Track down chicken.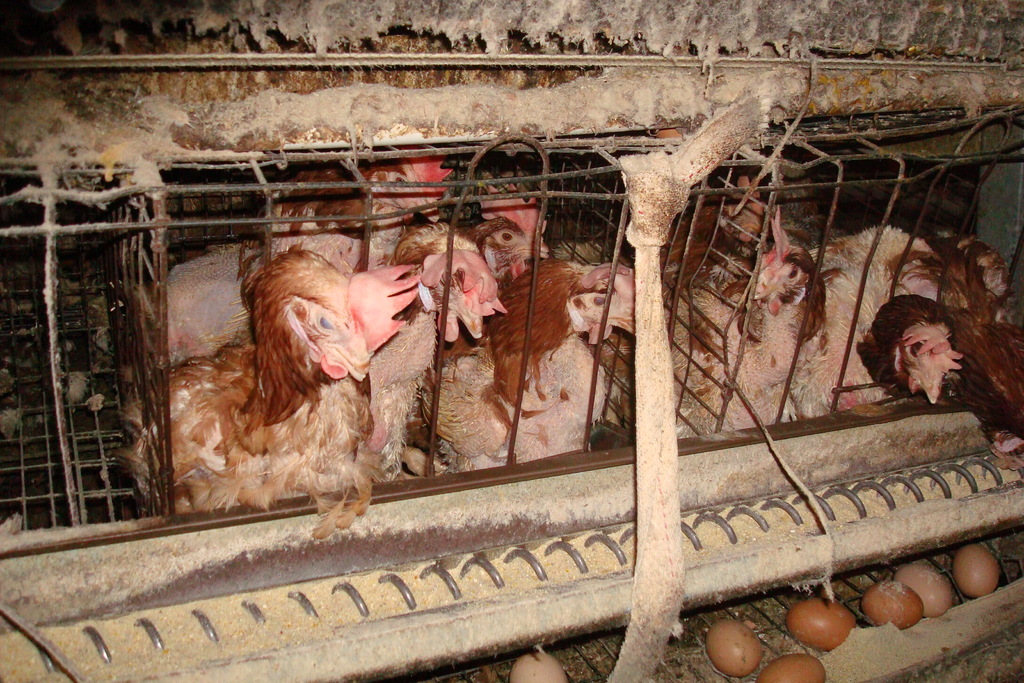
Tracked to <region>129, 240, 424, 532</region>.
